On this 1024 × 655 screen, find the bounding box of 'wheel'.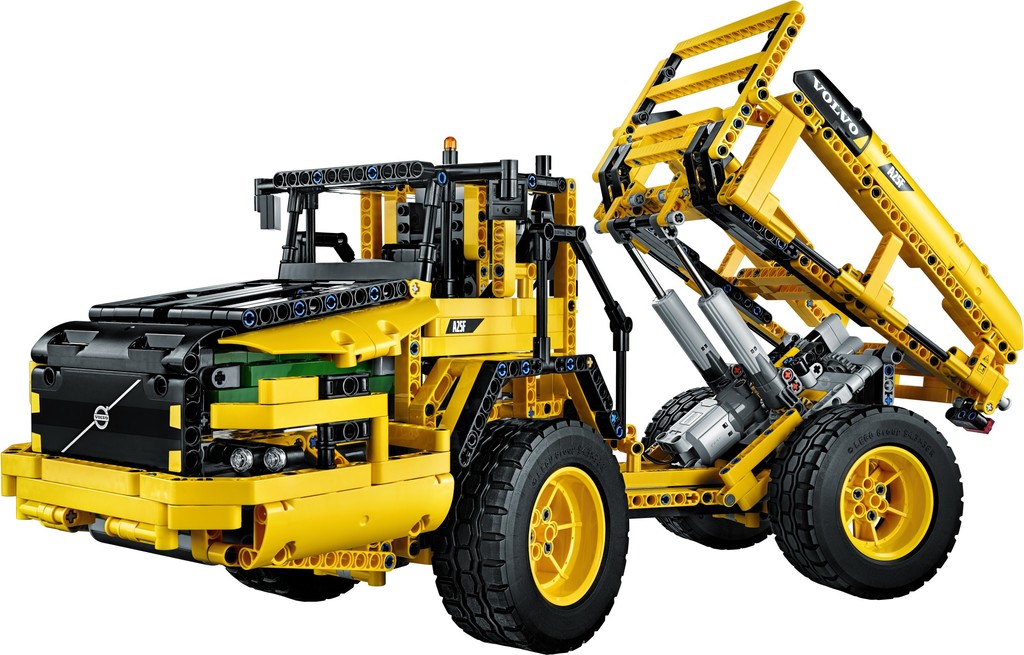
Bounding box: pyautogui.locateOnScreen(222, 569, 361, 603).
